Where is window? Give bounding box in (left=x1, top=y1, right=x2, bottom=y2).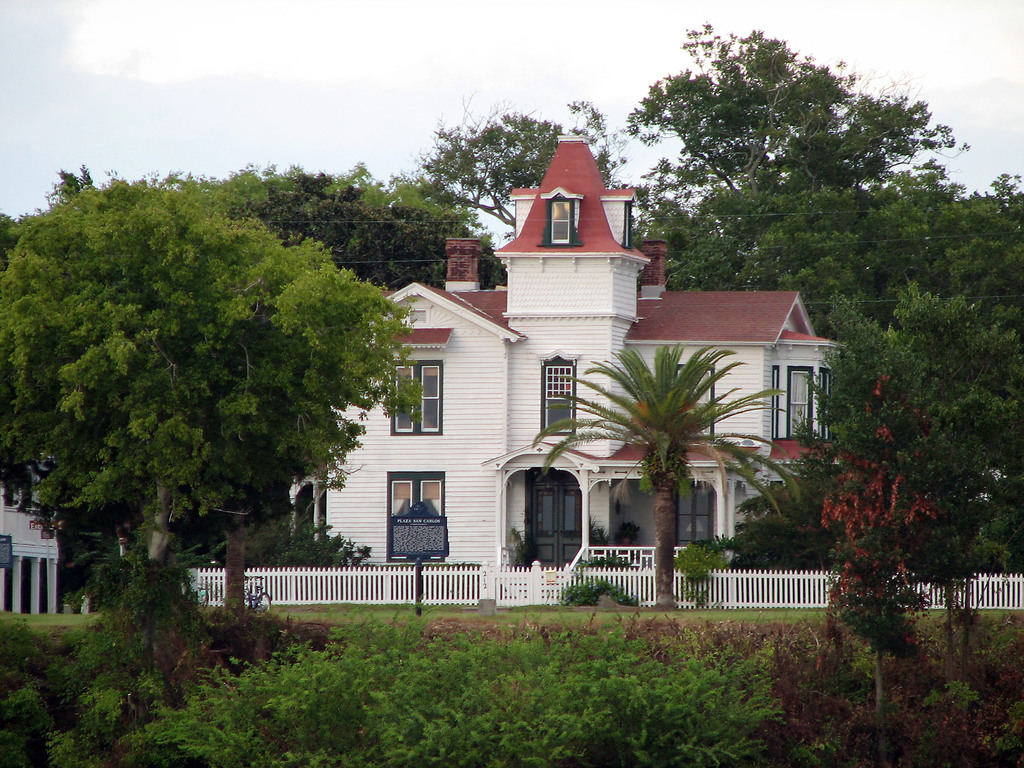
(left=543, top=352, right=580, bottom=434).
